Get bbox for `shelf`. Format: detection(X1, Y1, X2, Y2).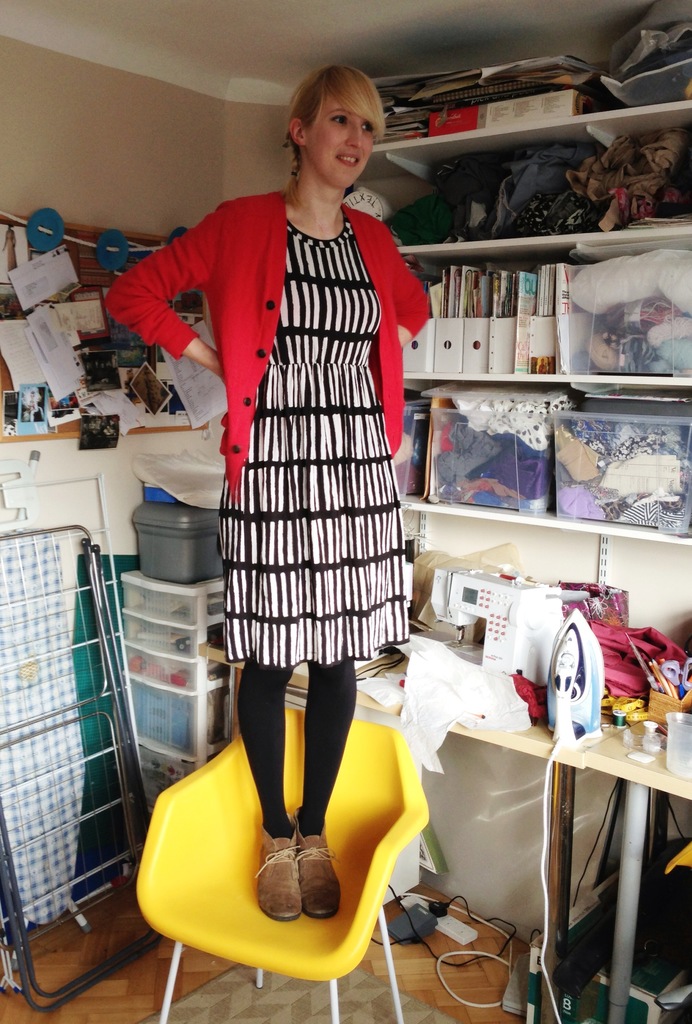
detection(336, 49, 636, 497).
